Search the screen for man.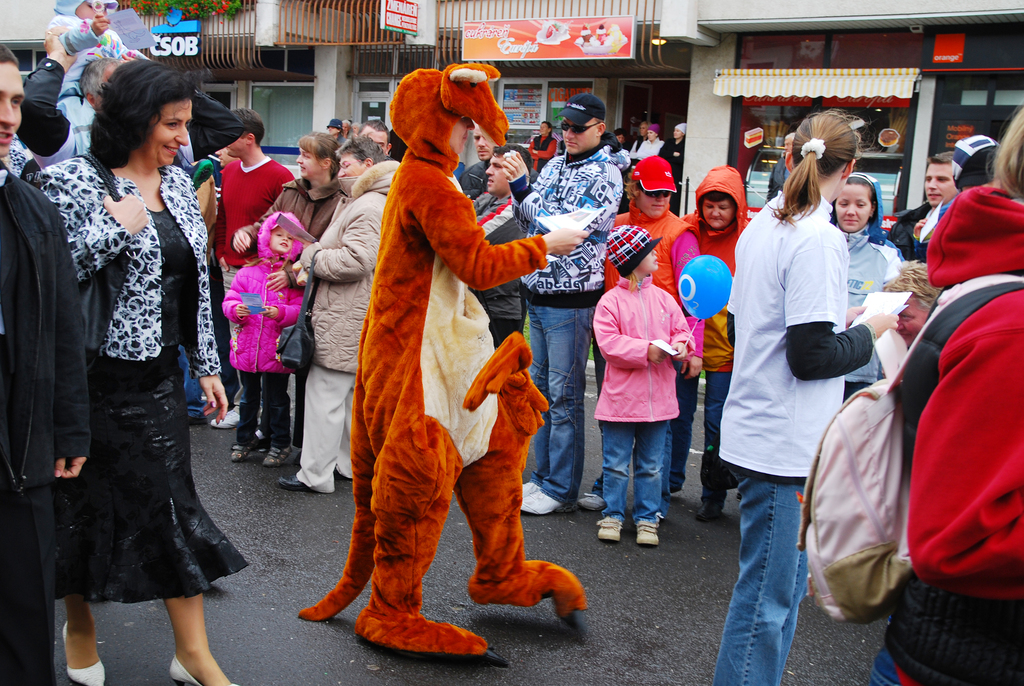
Found at (499,90,627,521).
